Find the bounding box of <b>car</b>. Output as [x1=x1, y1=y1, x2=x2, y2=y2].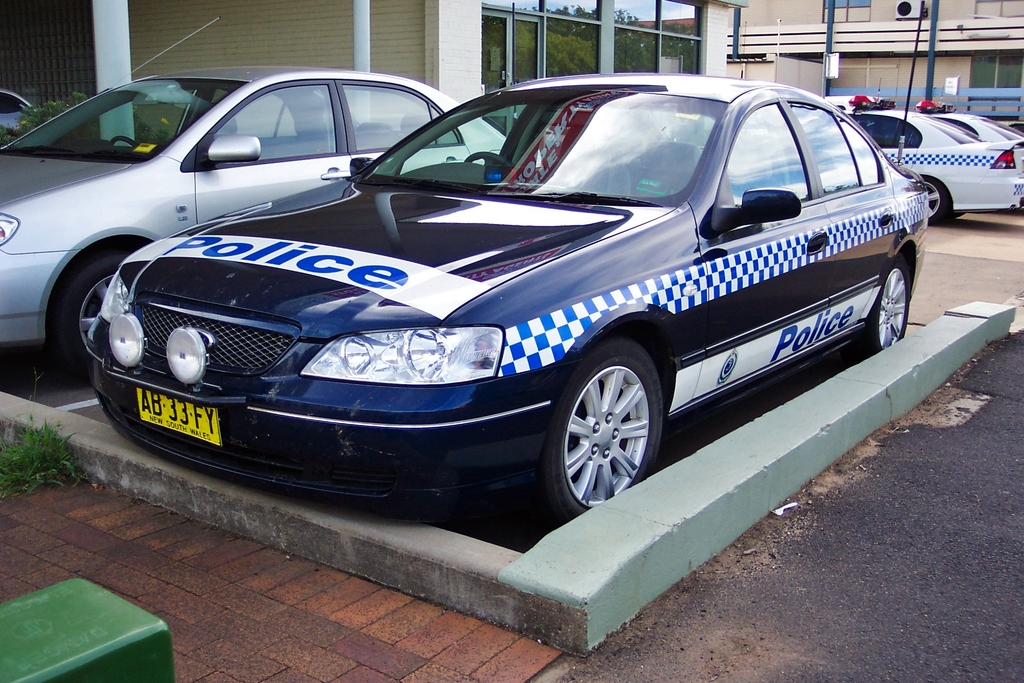
[x1=75, y1=68, x2=932, y2=518].
